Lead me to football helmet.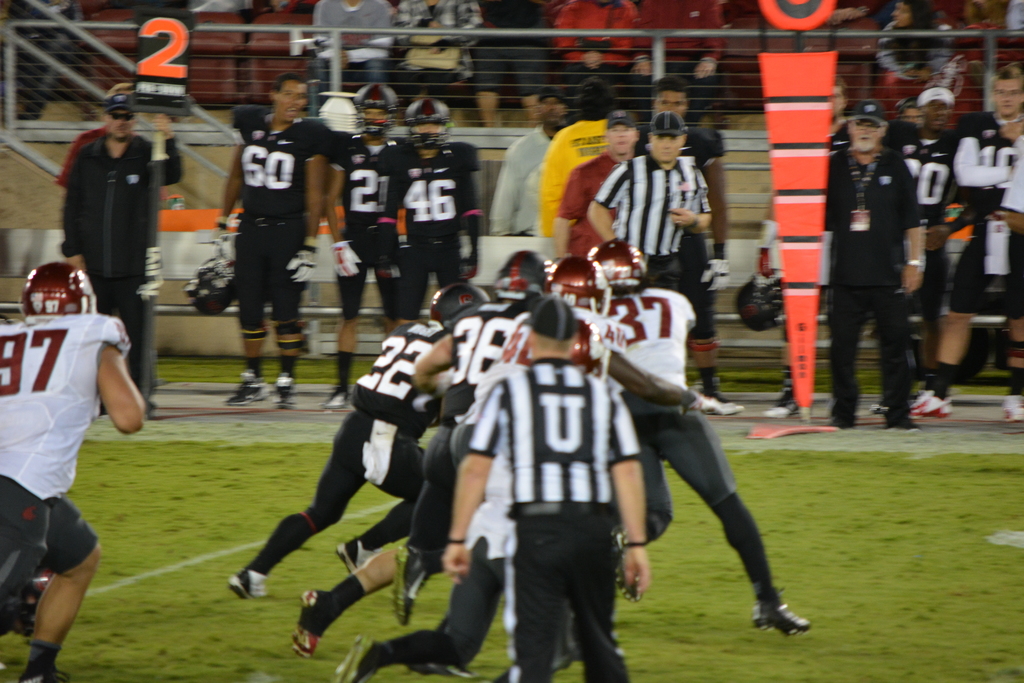
Lead to (x1=344, y1=85, x2=397, y2=149).
